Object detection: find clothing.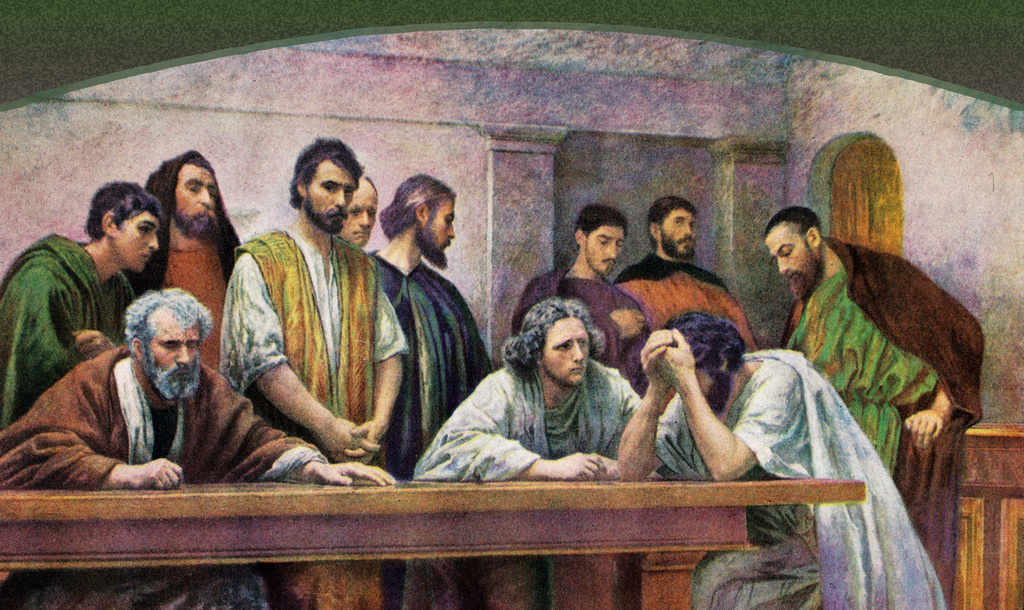
(612,251,761,352).
